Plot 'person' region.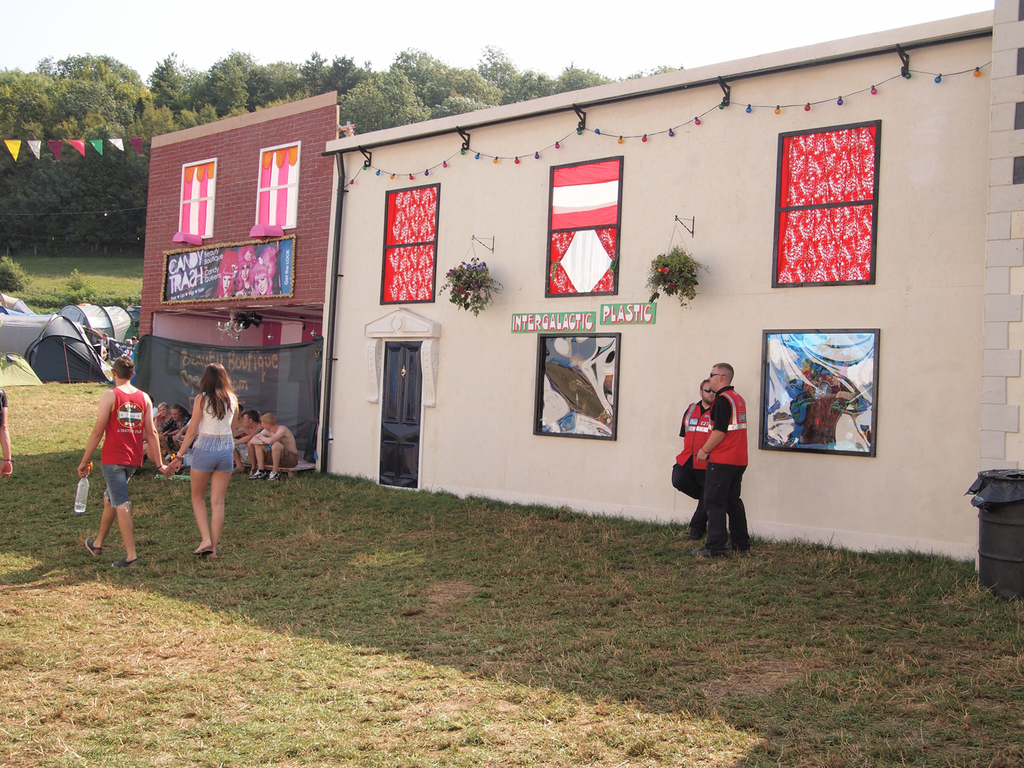
Plotted at {"left": 0, "top": 391, "right": 13, "bottom": 480}.
